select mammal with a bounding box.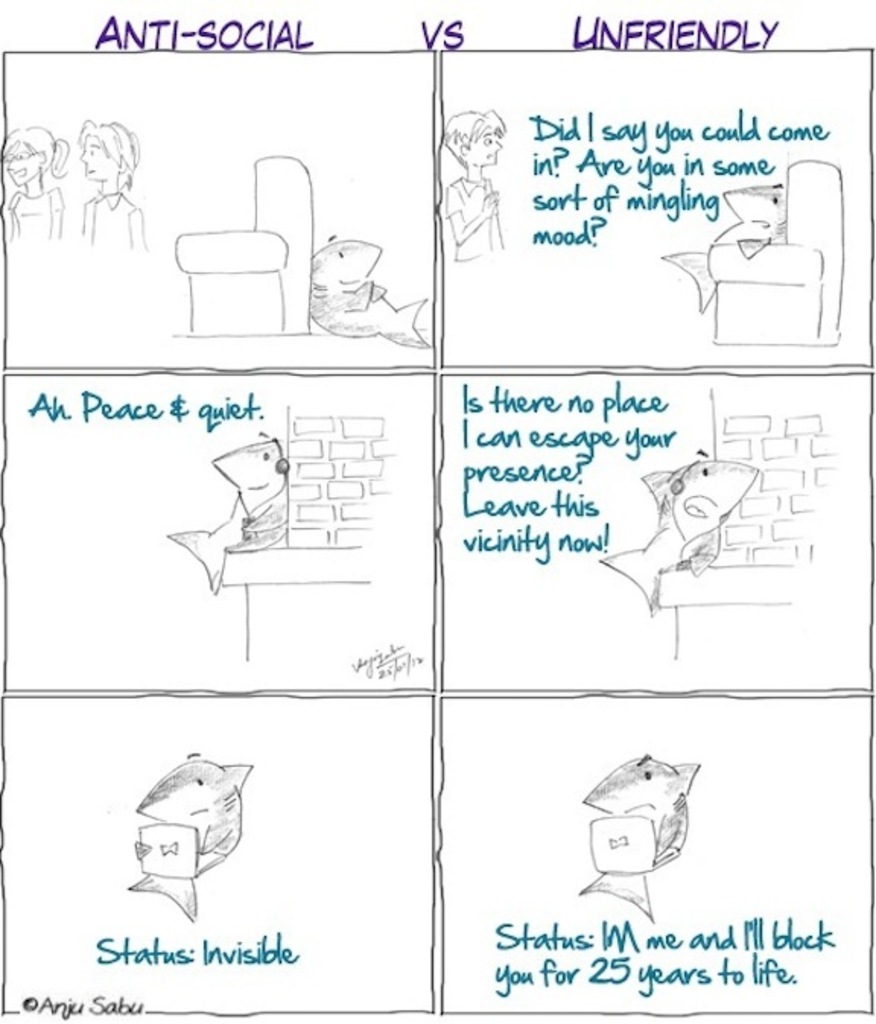
Rect(2, 122, 71, 231).
